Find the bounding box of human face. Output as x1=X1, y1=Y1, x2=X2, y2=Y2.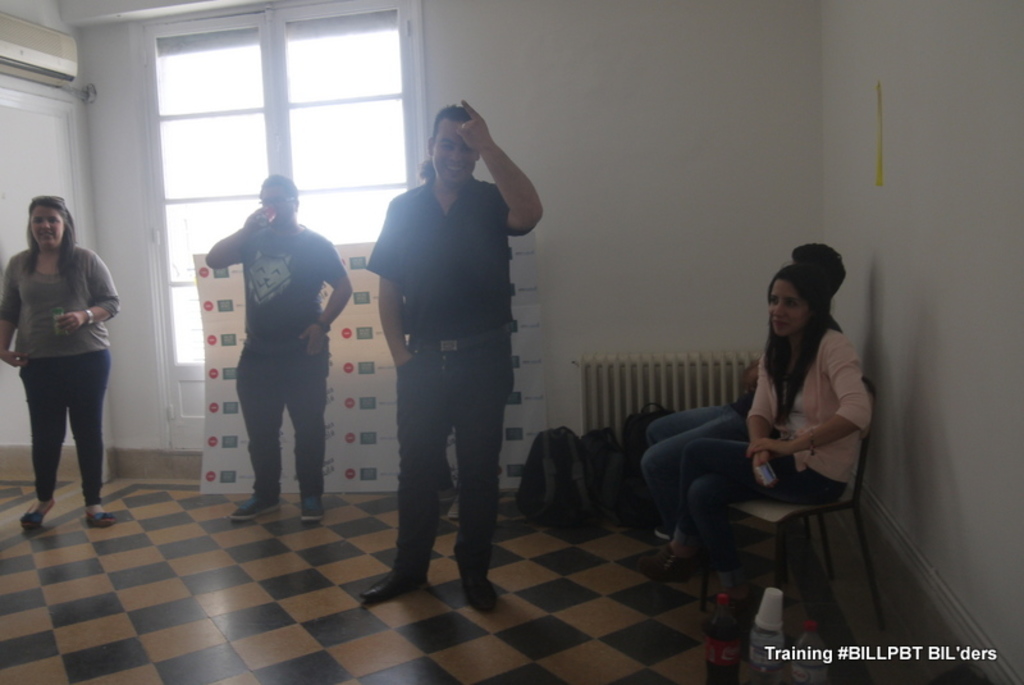
x1=27, y1=202, x2=67, y2=246.
